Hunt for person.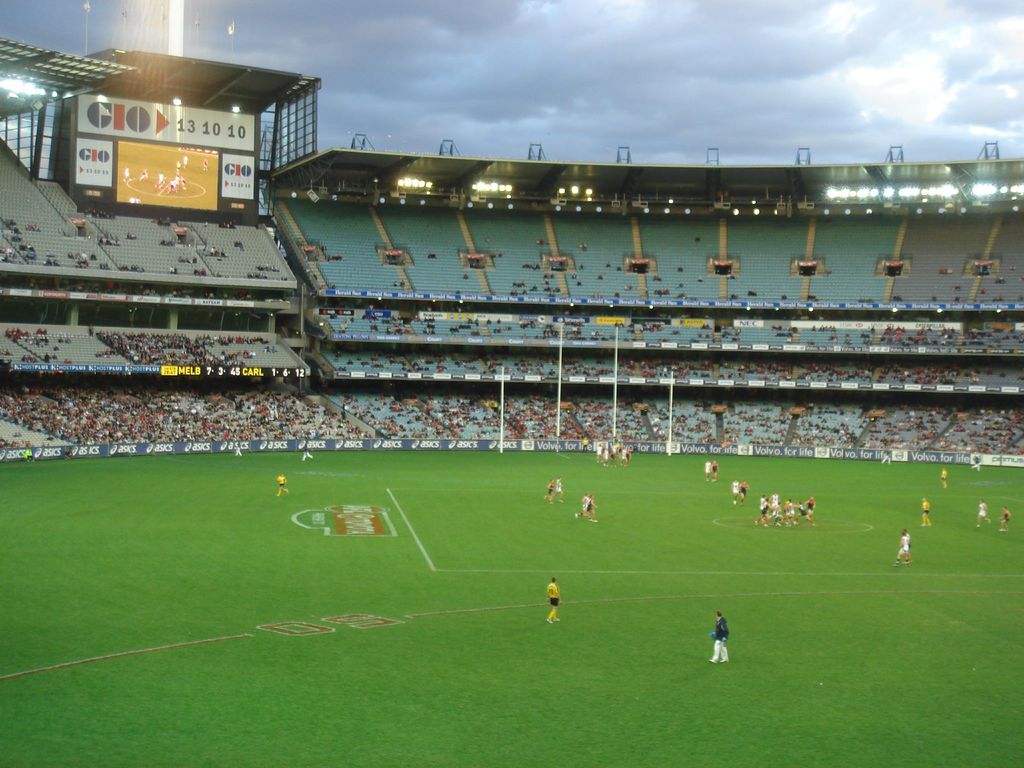
Hunted down at [x1=701, y1=463, x2=710, y2=481].
